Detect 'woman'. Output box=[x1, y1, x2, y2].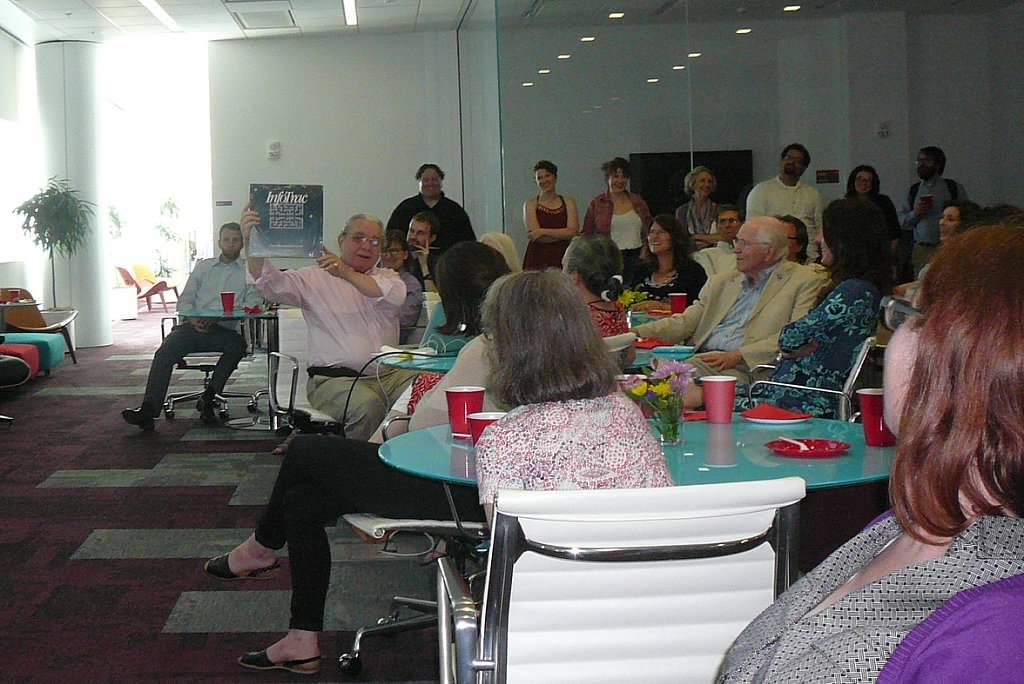
box=[581, 153, 655, 275].
